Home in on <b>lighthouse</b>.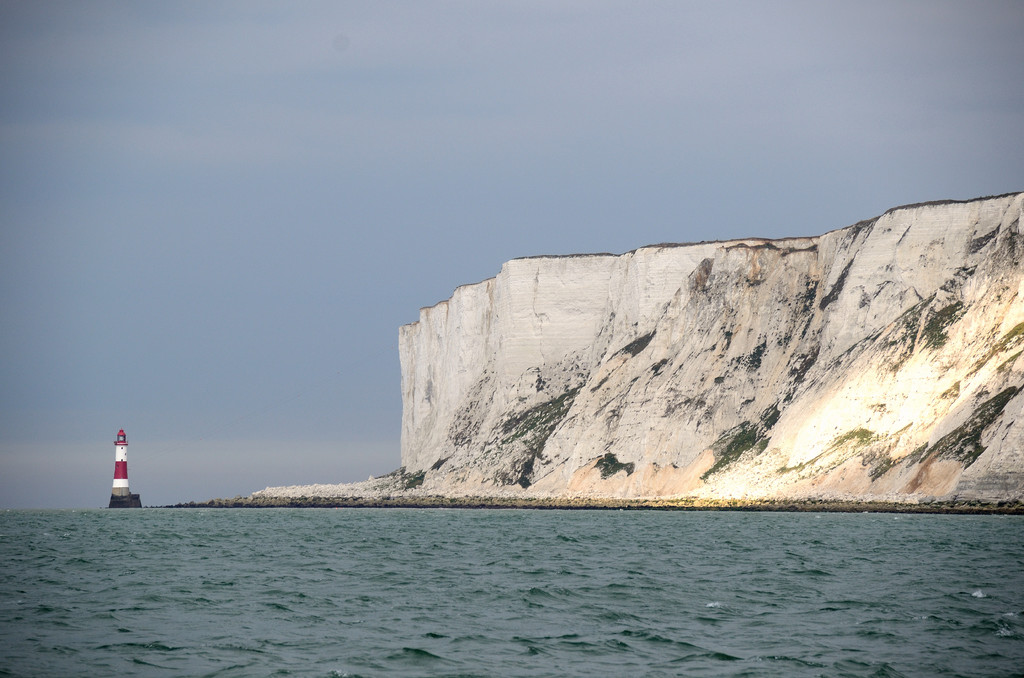
Homed in at pyautogui.locateOnScreen(104, 428, 141, 510).
